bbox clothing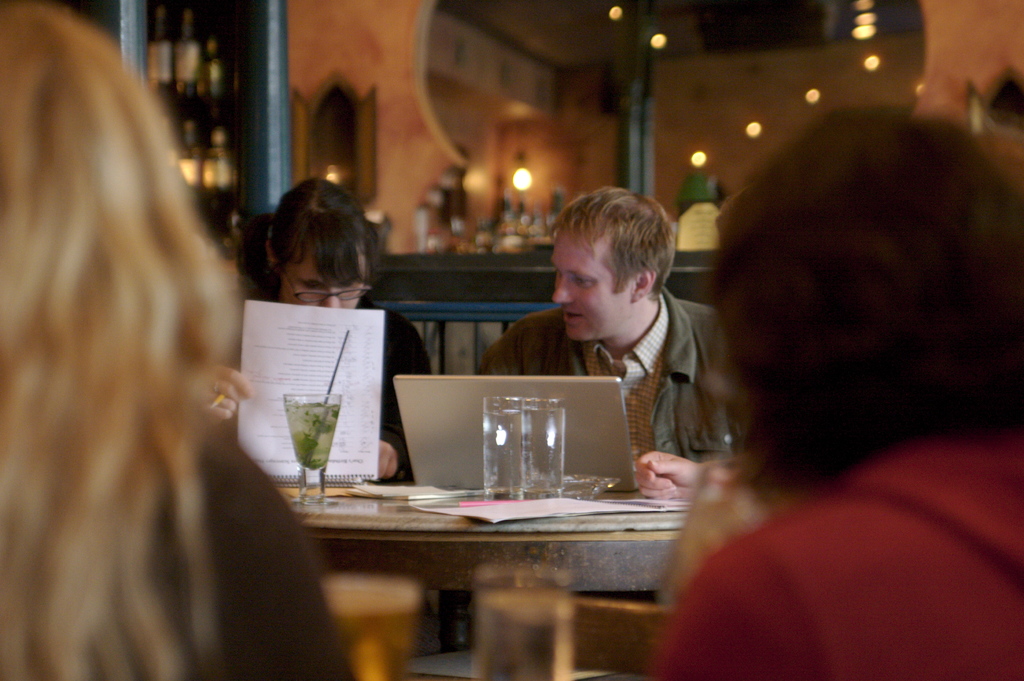
l=3, t=390, r=355, b=680
